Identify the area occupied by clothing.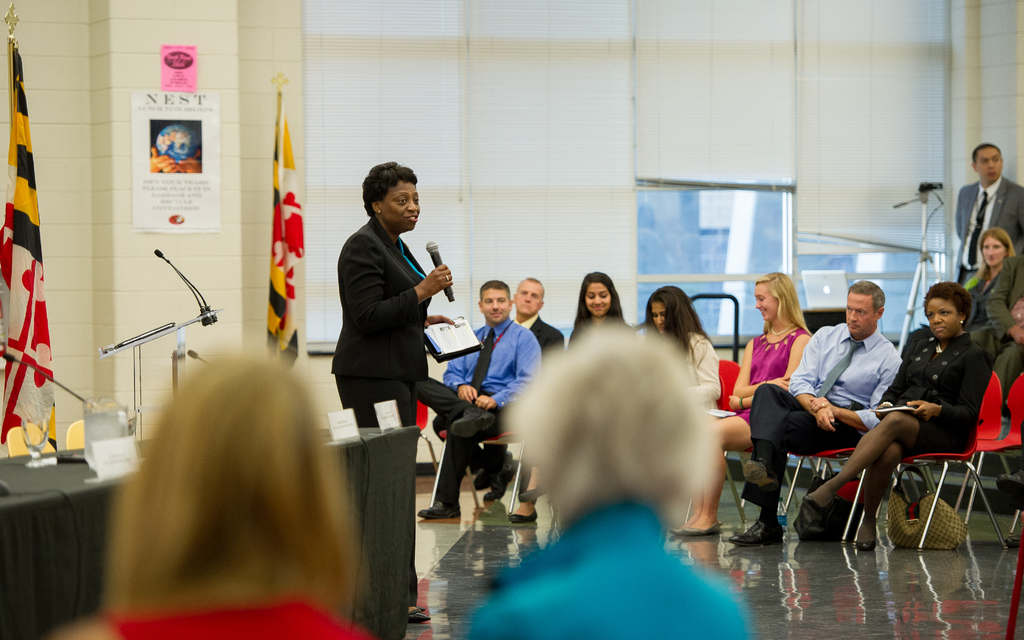
Area: <bbox>879, 334, 1002, 461</bbox>.
